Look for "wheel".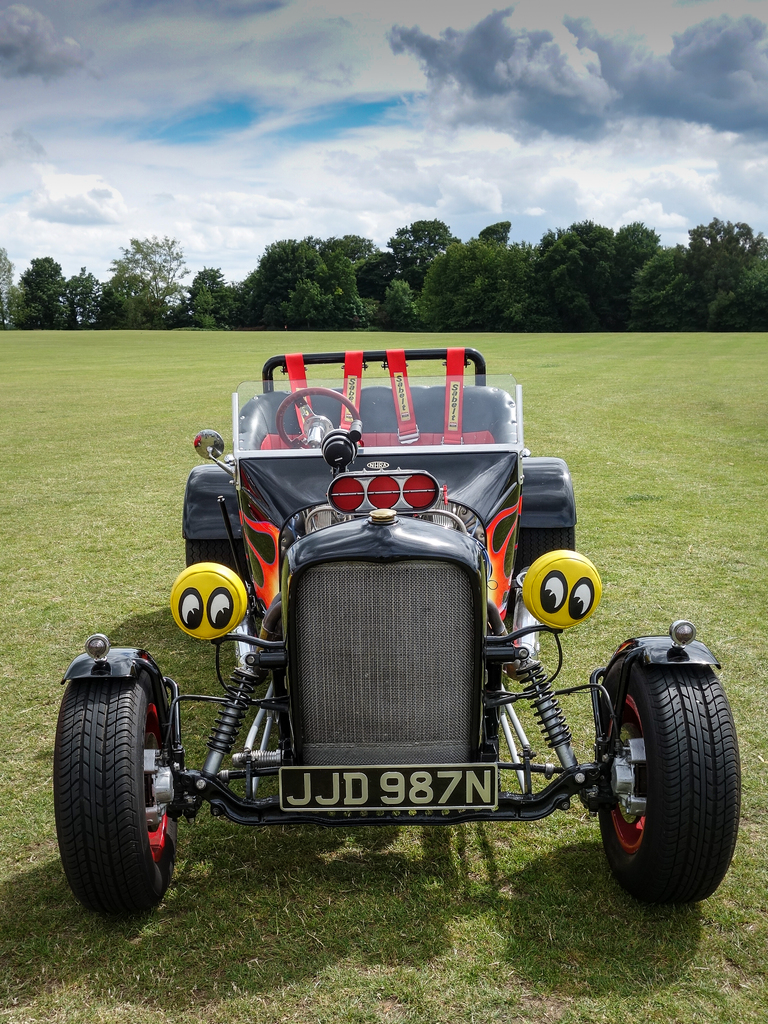
Found: 593, 655, 748, 886.
